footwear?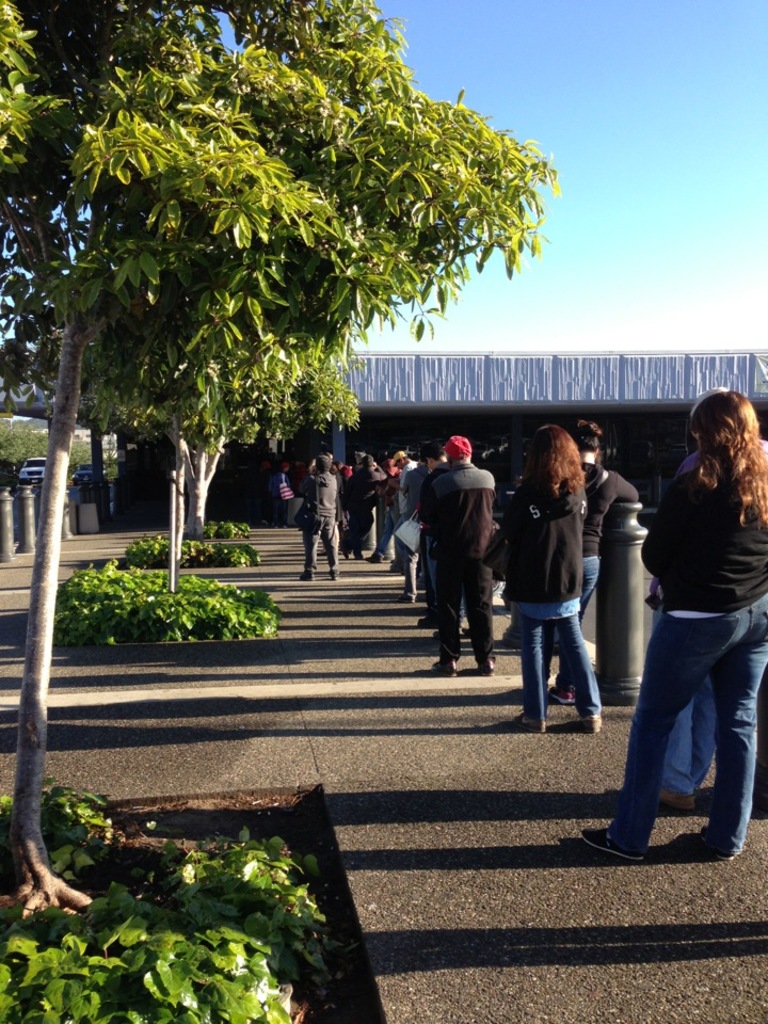
(409, 615, 437, 622)
